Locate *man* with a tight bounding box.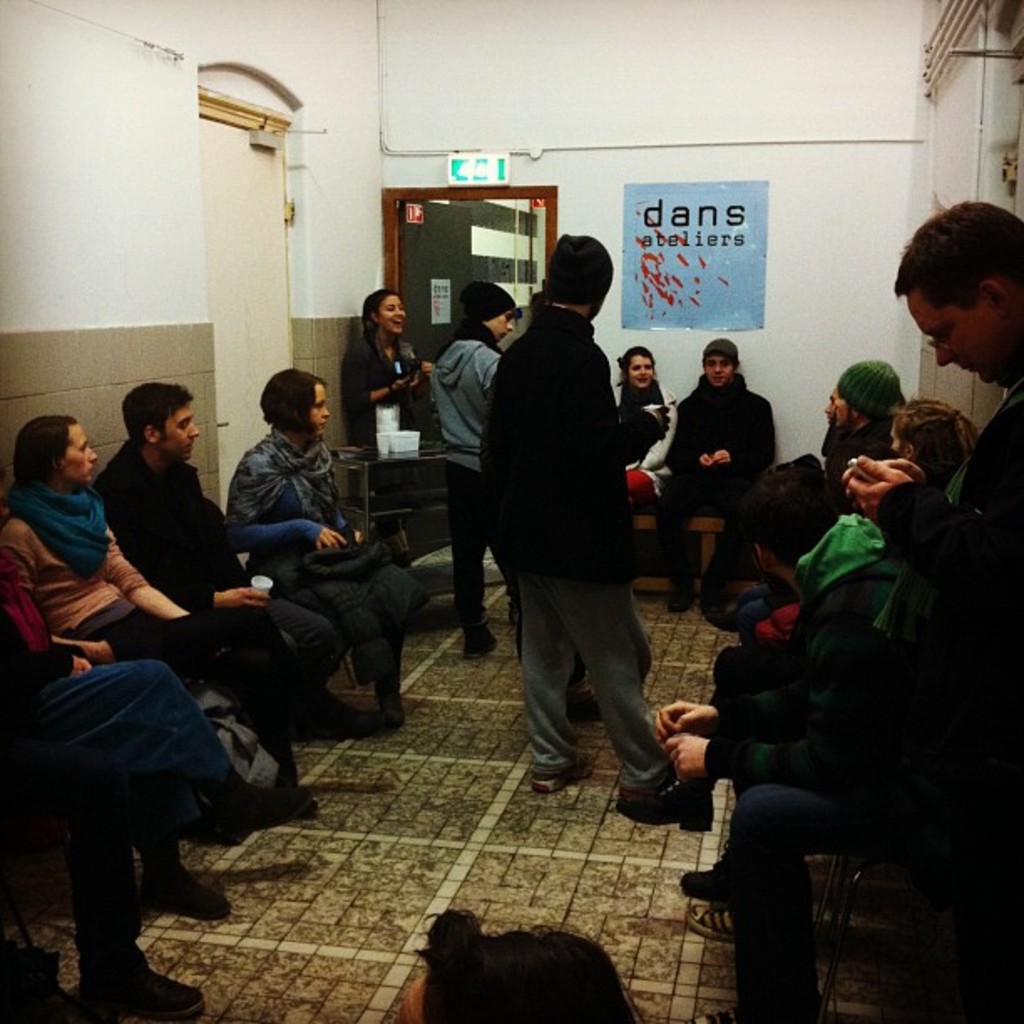
<bbox>445, 244, 693, 832</bbox>.
